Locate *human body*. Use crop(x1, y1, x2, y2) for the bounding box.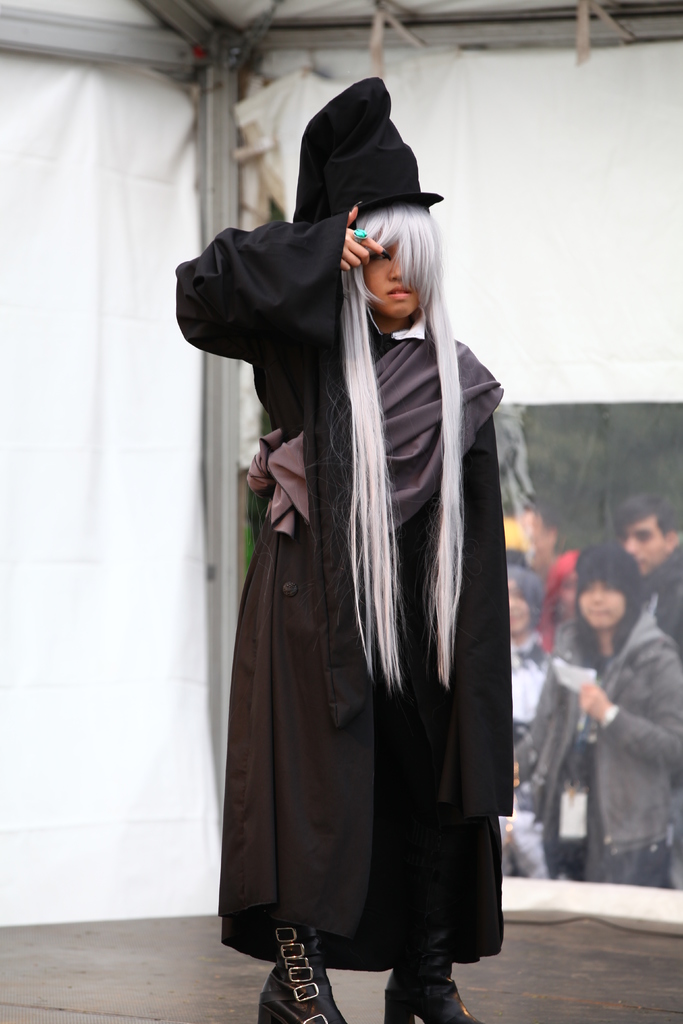
crop(491, 630, 544, 886).
